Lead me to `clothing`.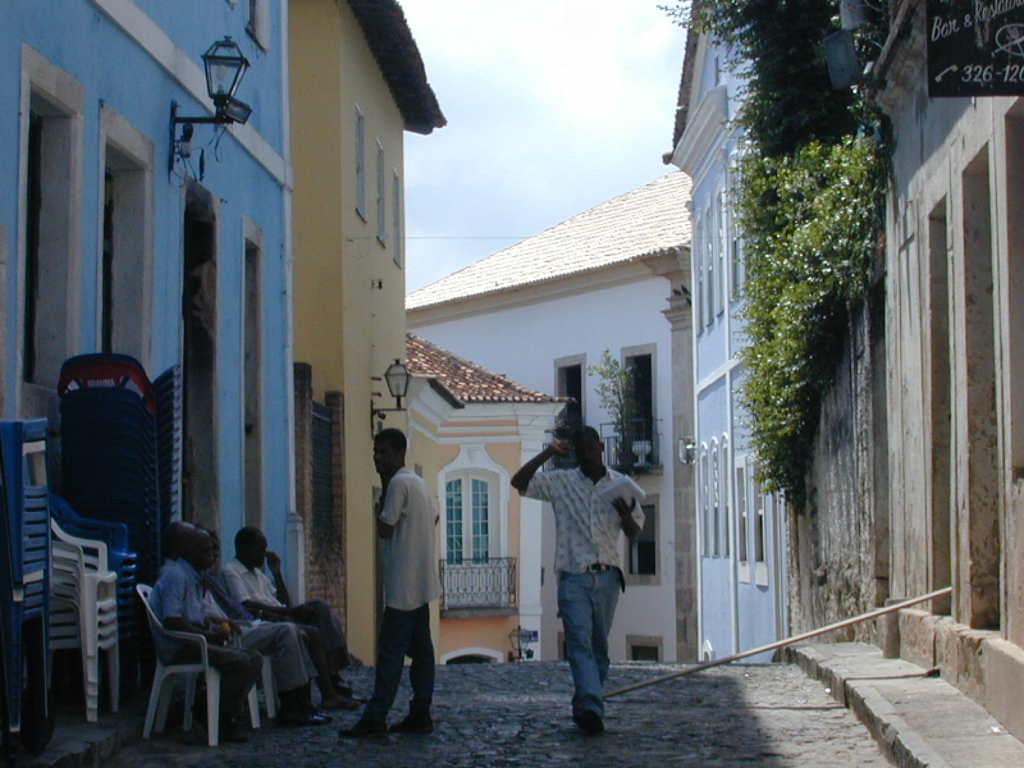
Lead to rect(205, 562, 330, 666).
